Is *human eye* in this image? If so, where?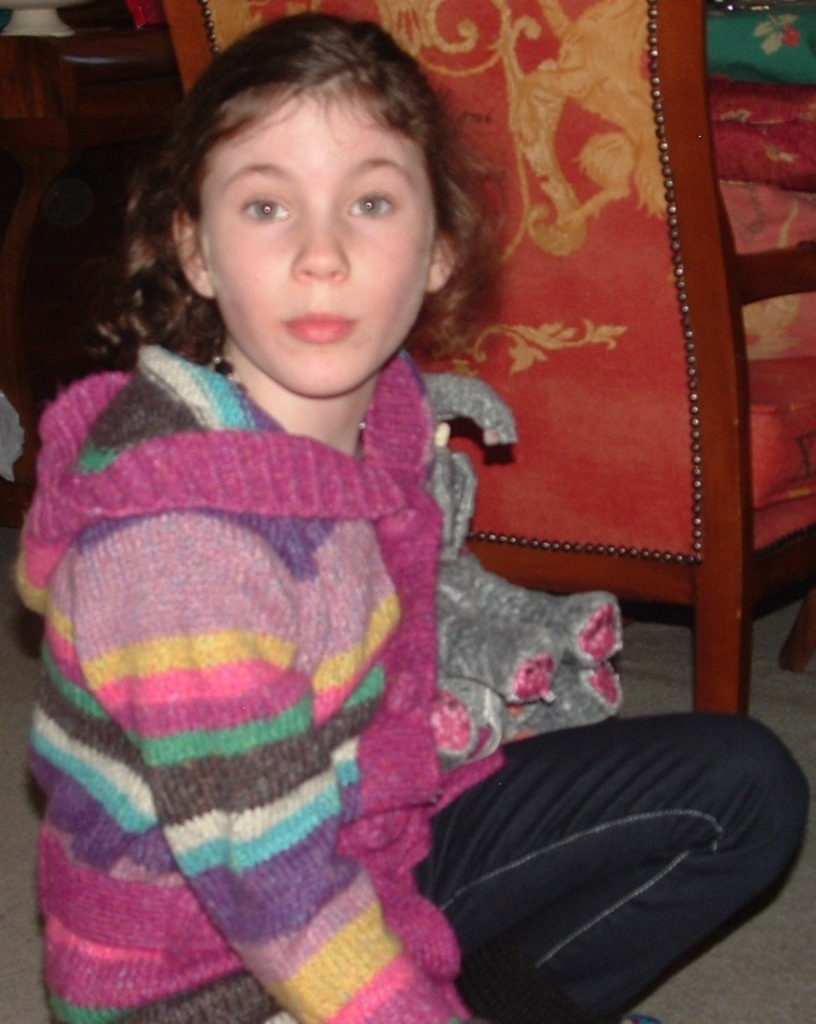
Yes, at (345,179,398,229).
